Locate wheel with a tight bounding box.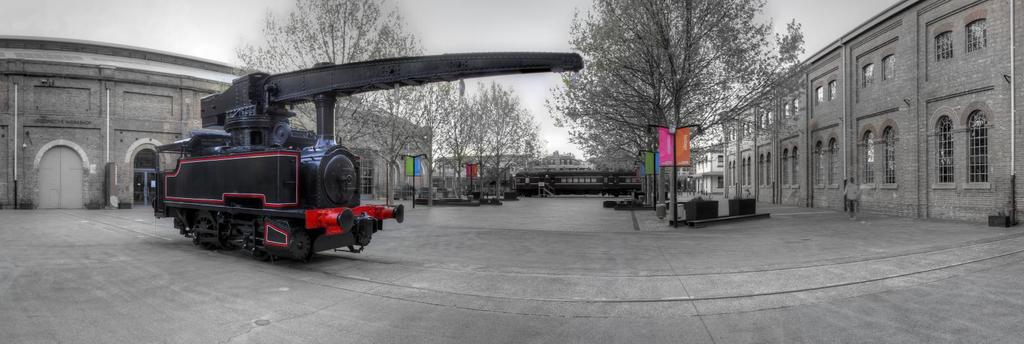
<region>194, 214, 212, 245</region>.
